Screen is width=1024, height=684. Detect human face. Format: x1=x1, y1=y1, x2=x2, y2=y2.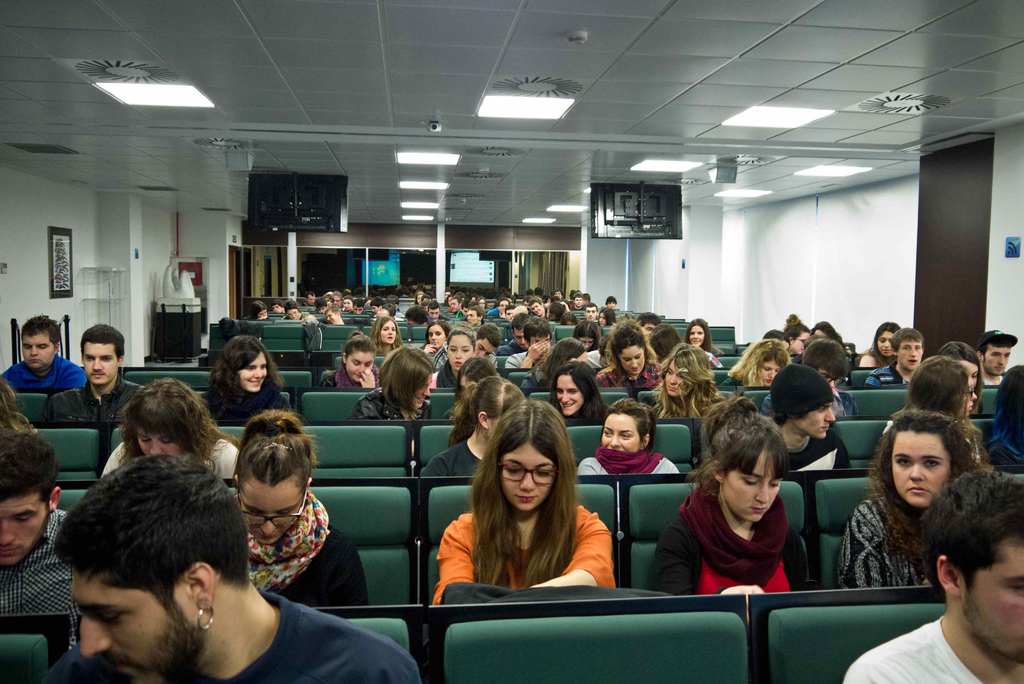
x1=236, y1=474, x2=305, y2=548.
